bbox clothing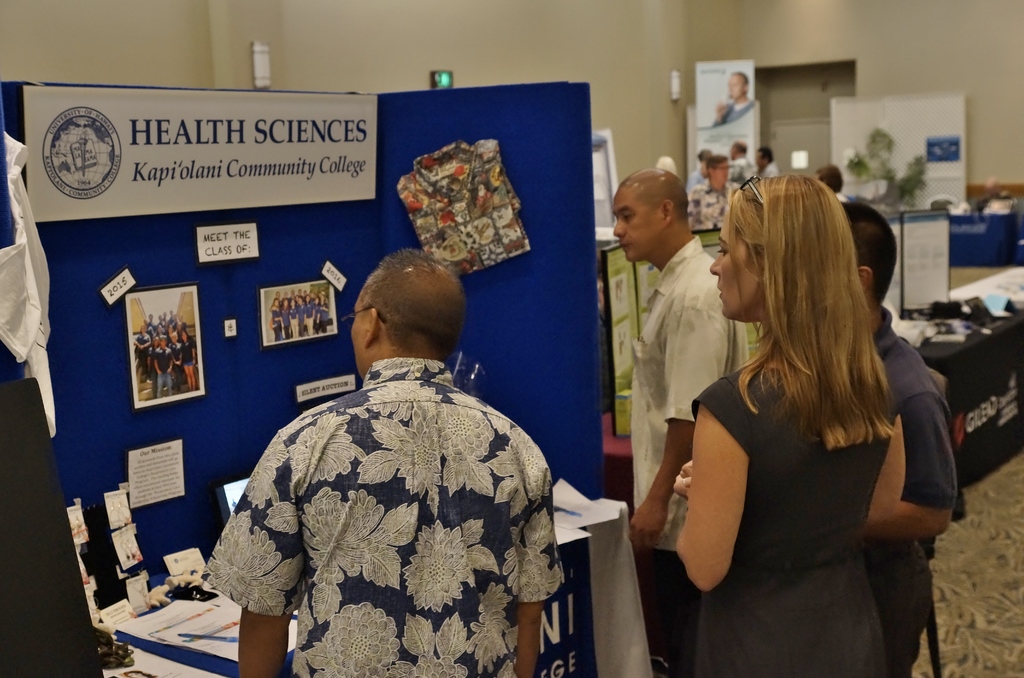
199, 329, 560, 668
